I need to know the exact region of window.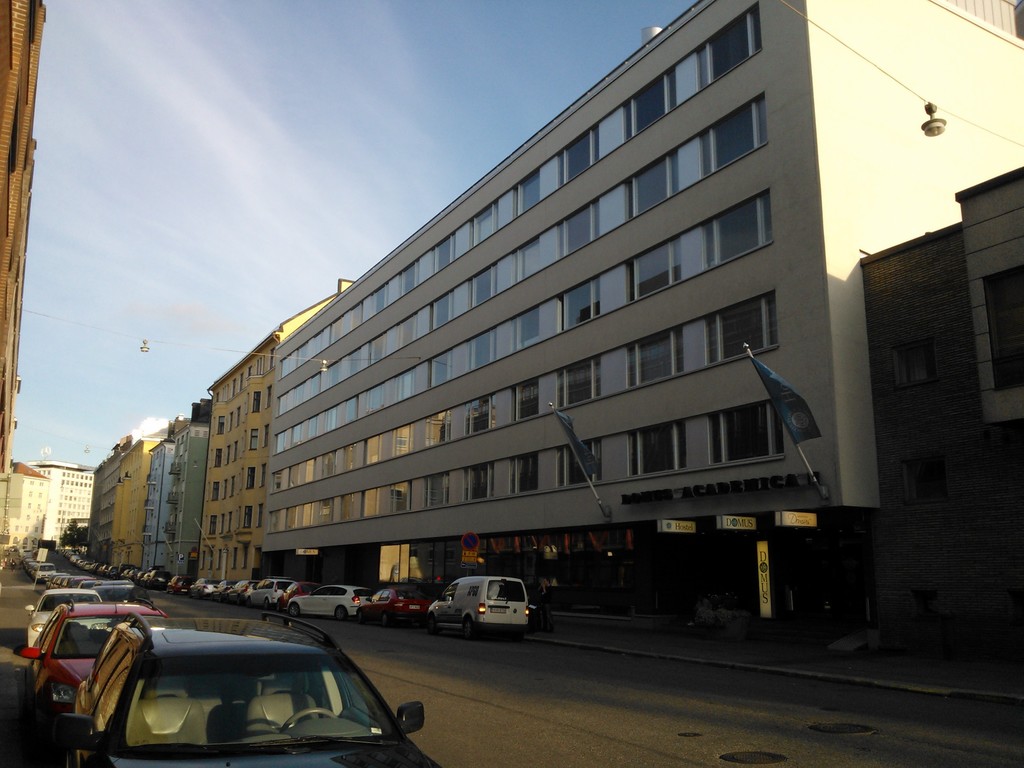
Region: x1=707 y1=407 x2=788 y2=465.
